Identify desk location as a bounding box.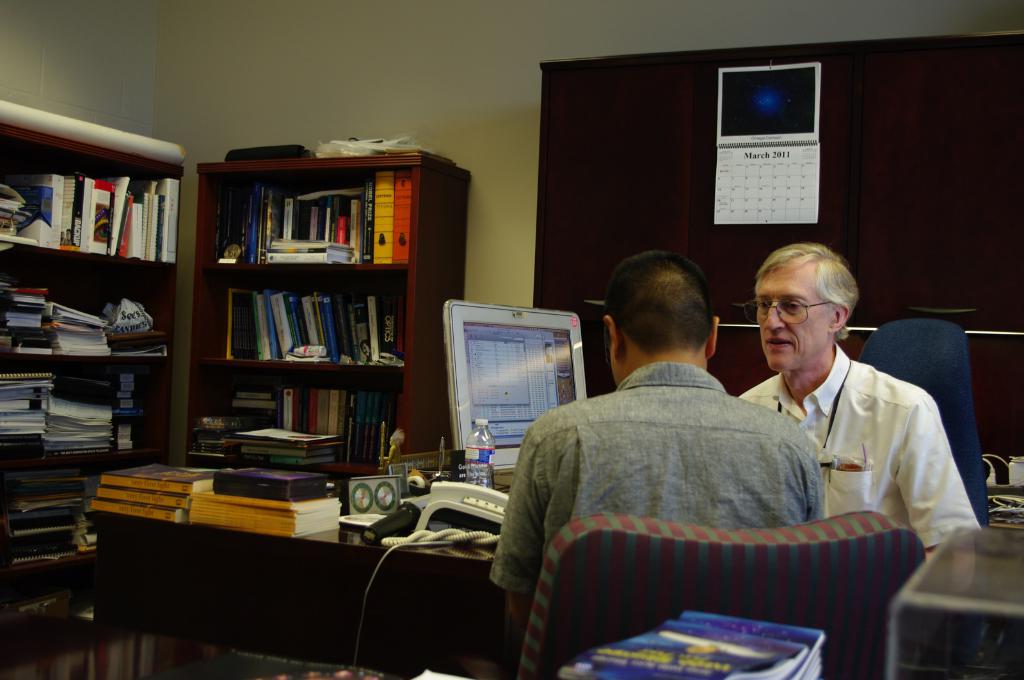
<box>84,468,493,679</box>.
